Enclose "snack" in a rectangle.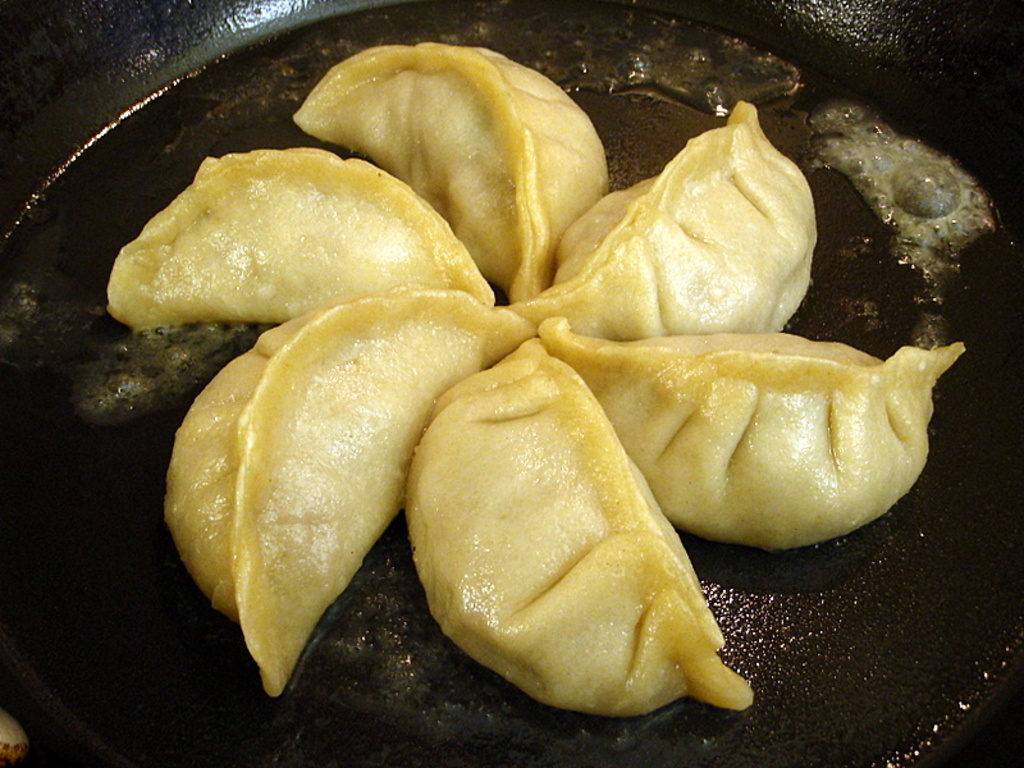
[x1=531, y1=326, x2=970, y2=553].
